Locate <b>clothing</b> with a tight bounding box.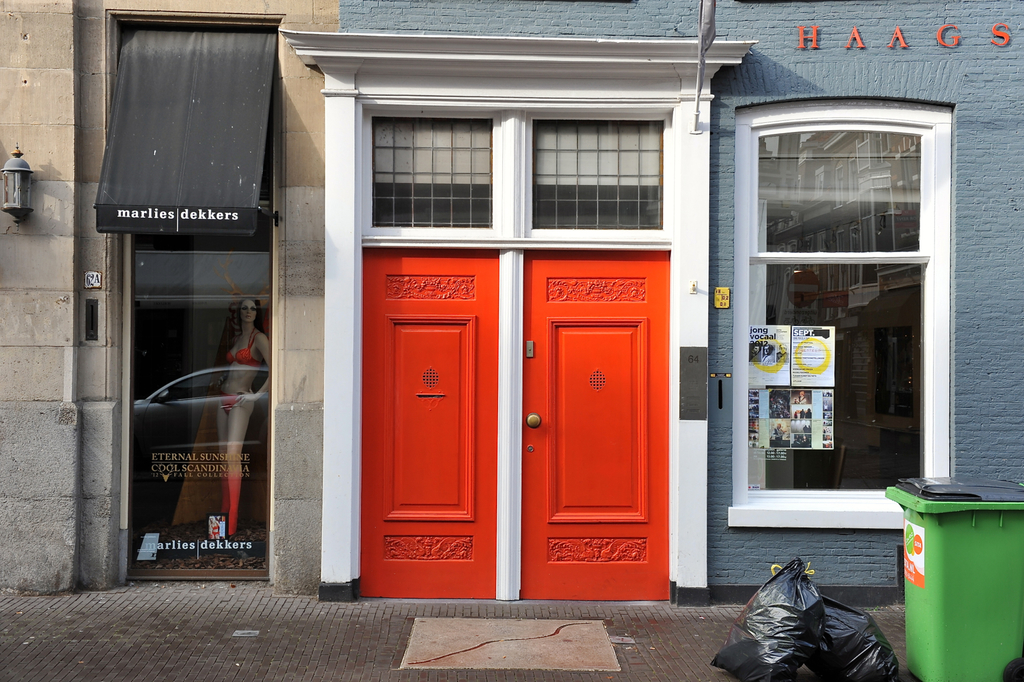
bbox=(776, 352, 788, 364).
